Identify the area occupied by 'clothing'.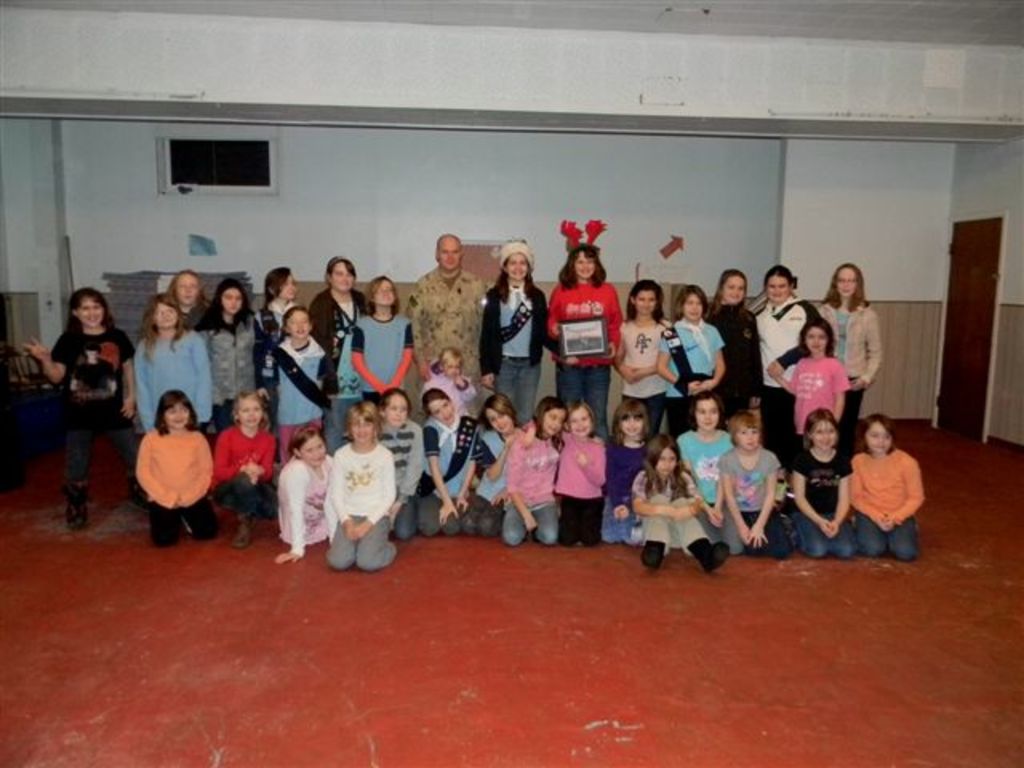
Area: 405 262 490 402.
